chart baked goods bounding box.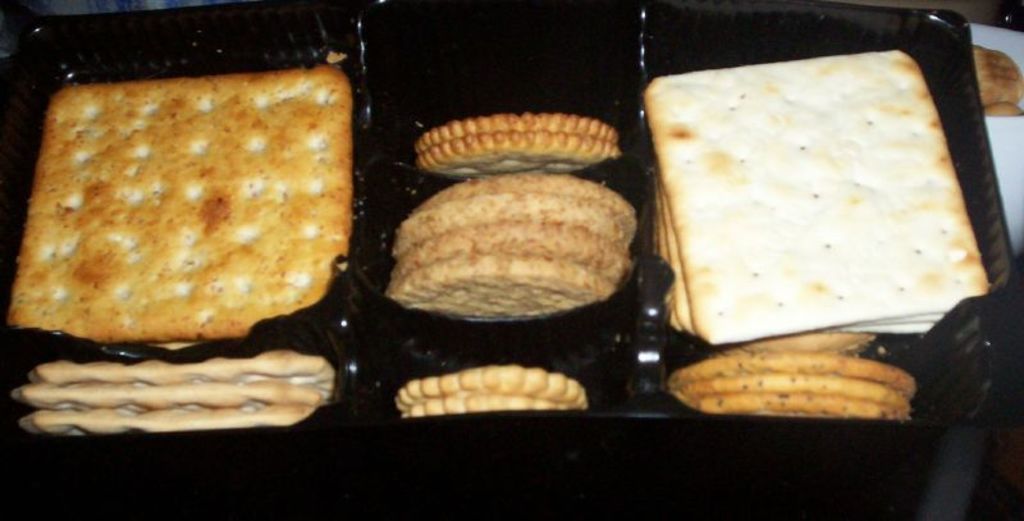
Charted: [x1=415, y1=129, x2=620, y2=169].
